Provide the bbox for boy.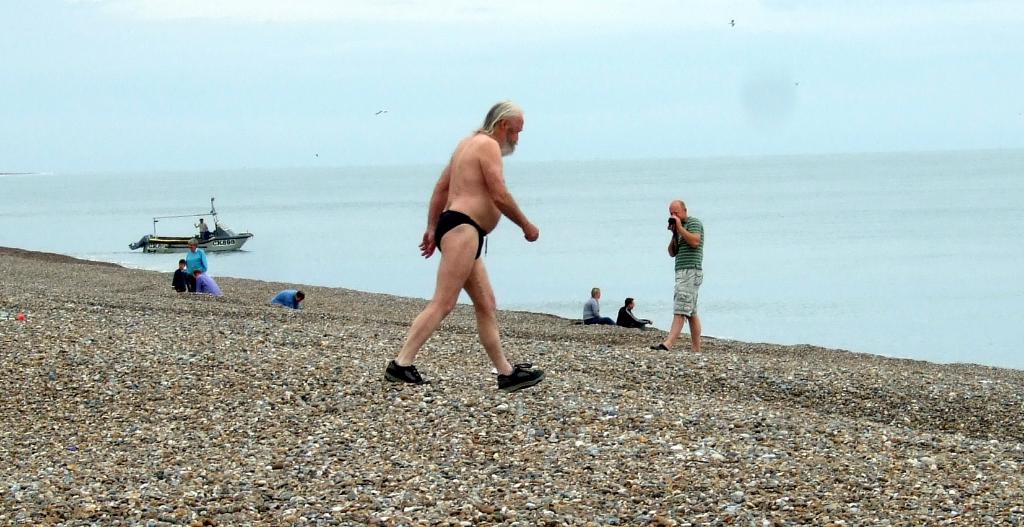
{"left": 173, "top": 257, "right": 198, "bottom": 292}.
